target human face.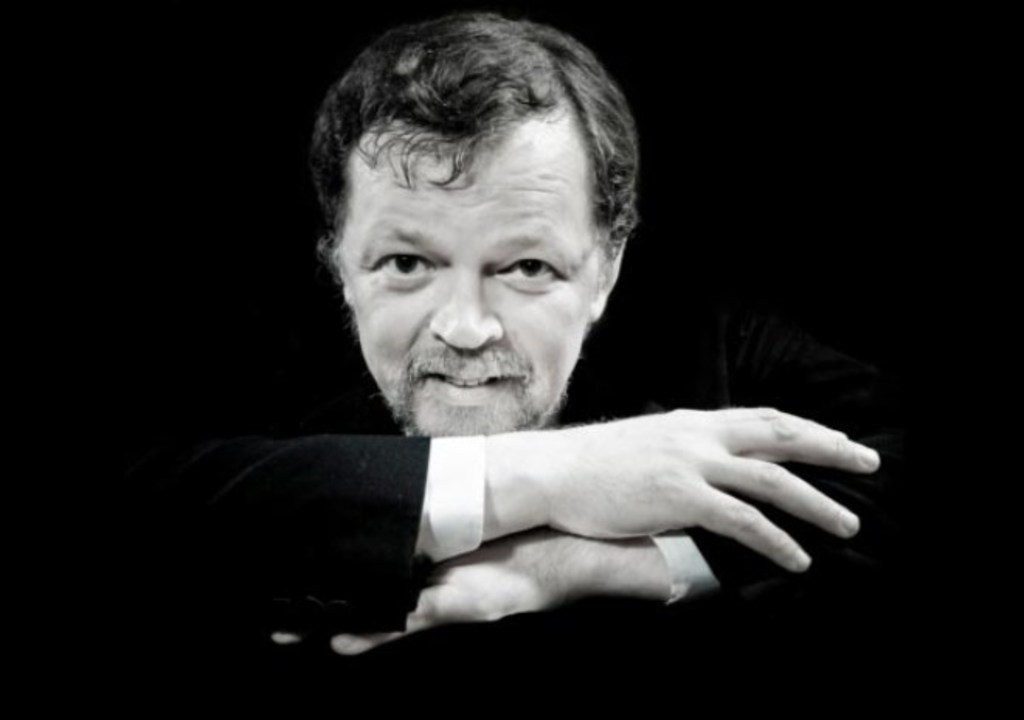
Target region: rect(340, 133, 602, 442).
